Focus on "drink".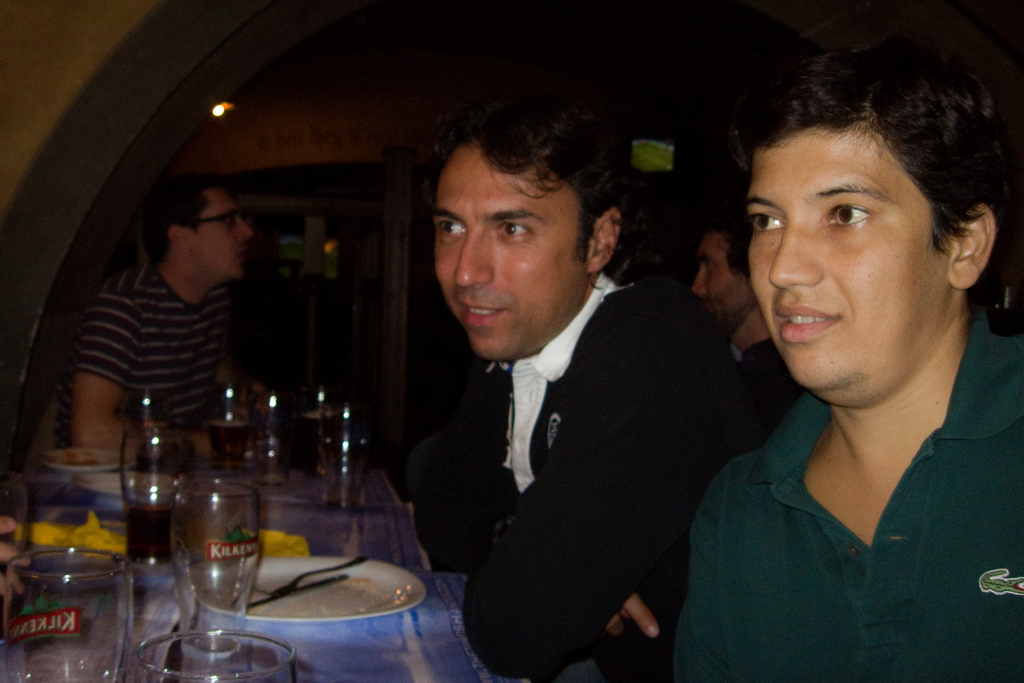
Focused at Rect(170, 457, 269, 637).
